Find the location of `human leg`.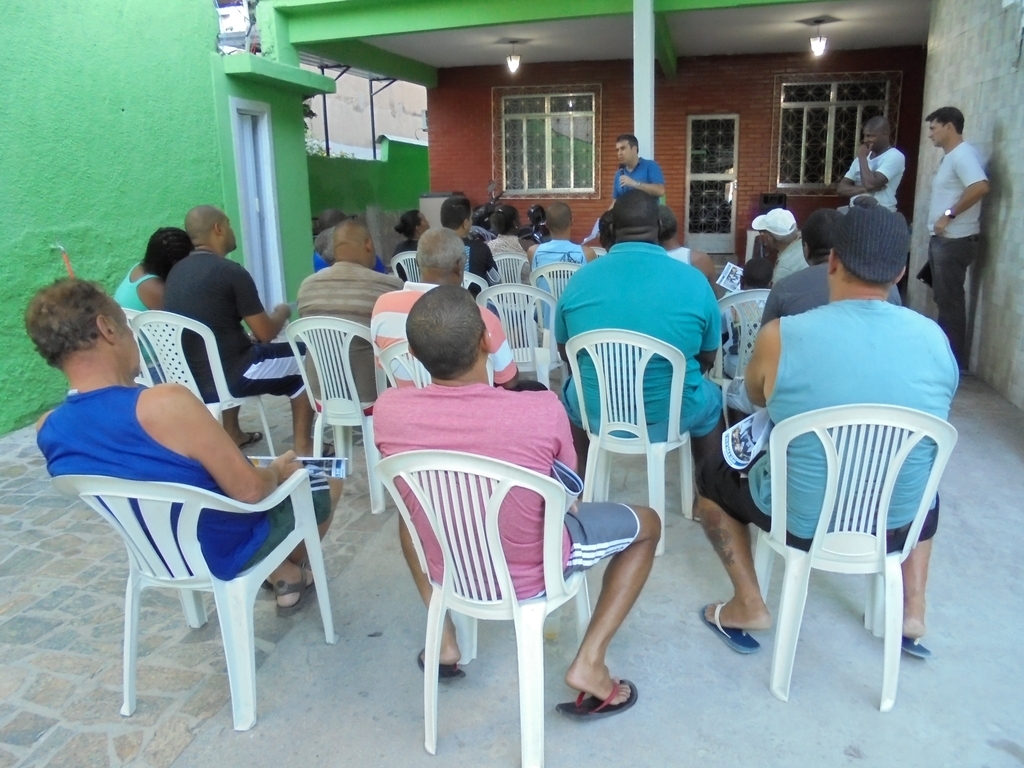
Location: region(276, 474, 347, 614).
